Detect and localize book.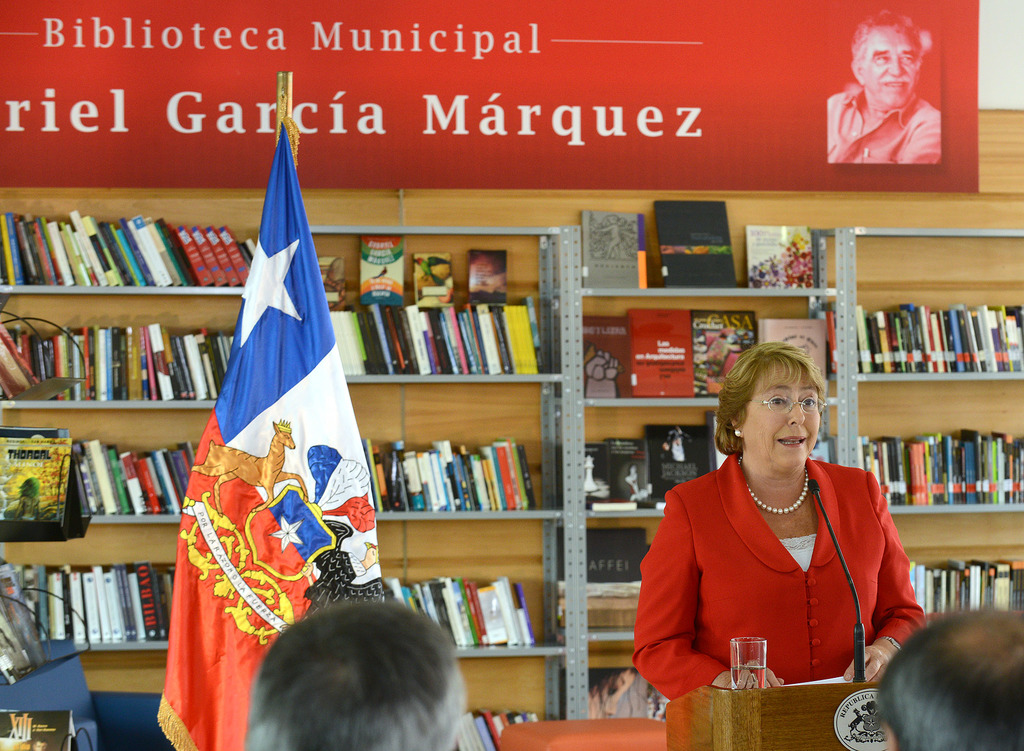
Localized at <bbox>412, 250, 458, 307</bbox>.
